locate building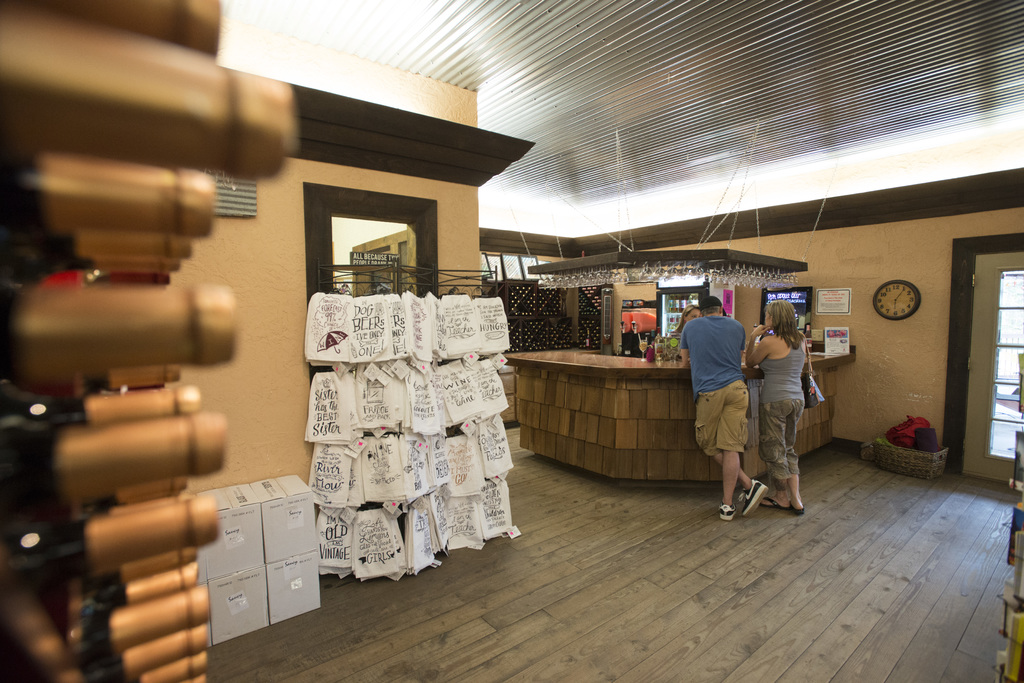
<bbox>0, 0, 1023, 682</bbox>
